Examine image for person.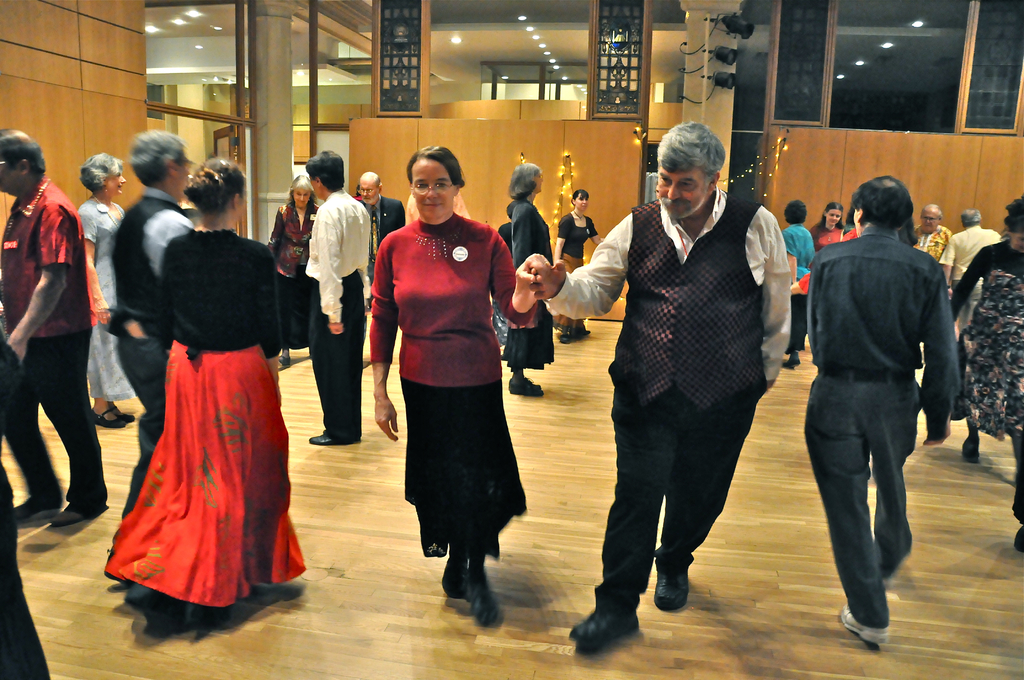
Examination result: (left=264, top=174, right=326, bottom=370).
